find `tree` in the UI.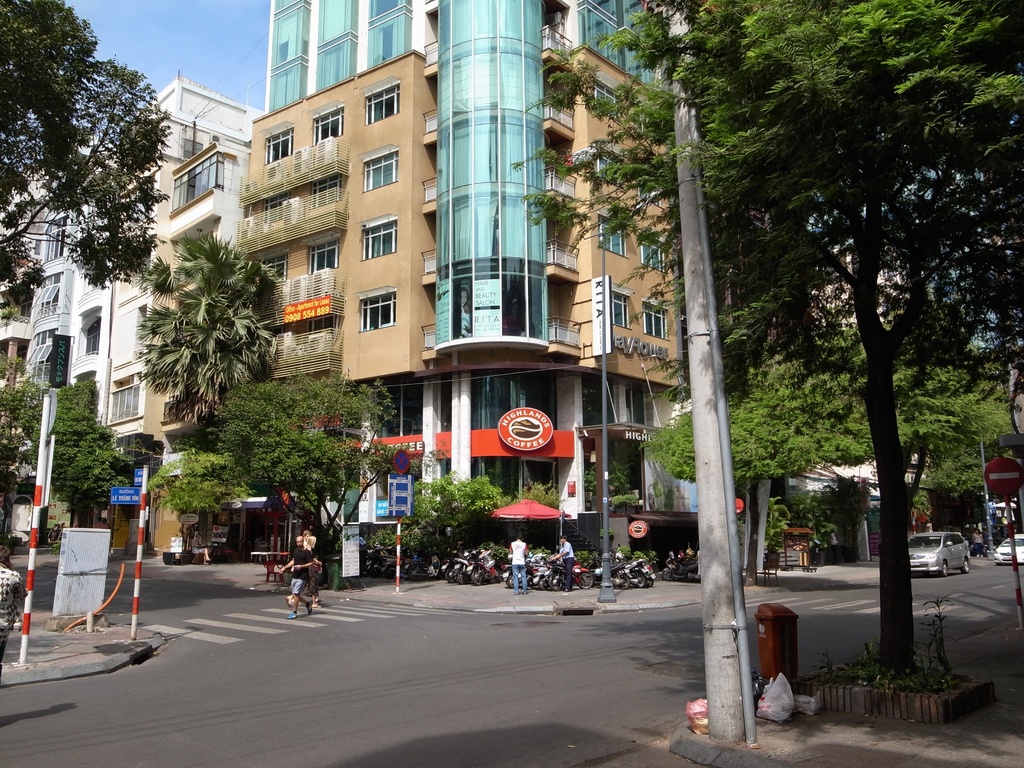
UI element at l=142, t=441, r=259, b=564.
